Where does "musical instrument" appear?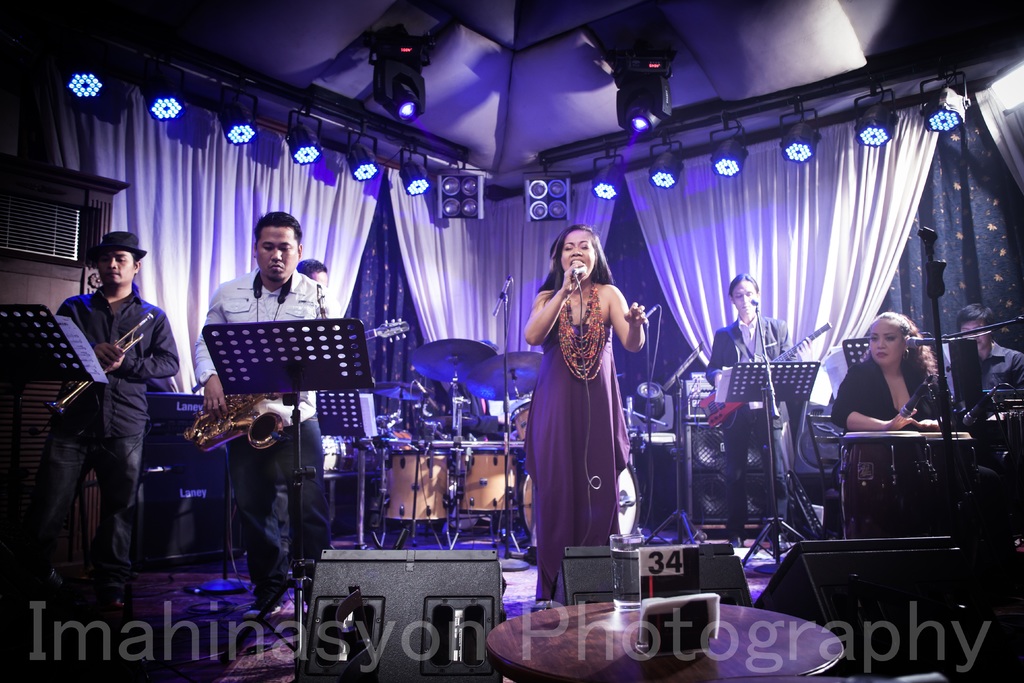
Appears at select_region(459, 443, 511, 518).
